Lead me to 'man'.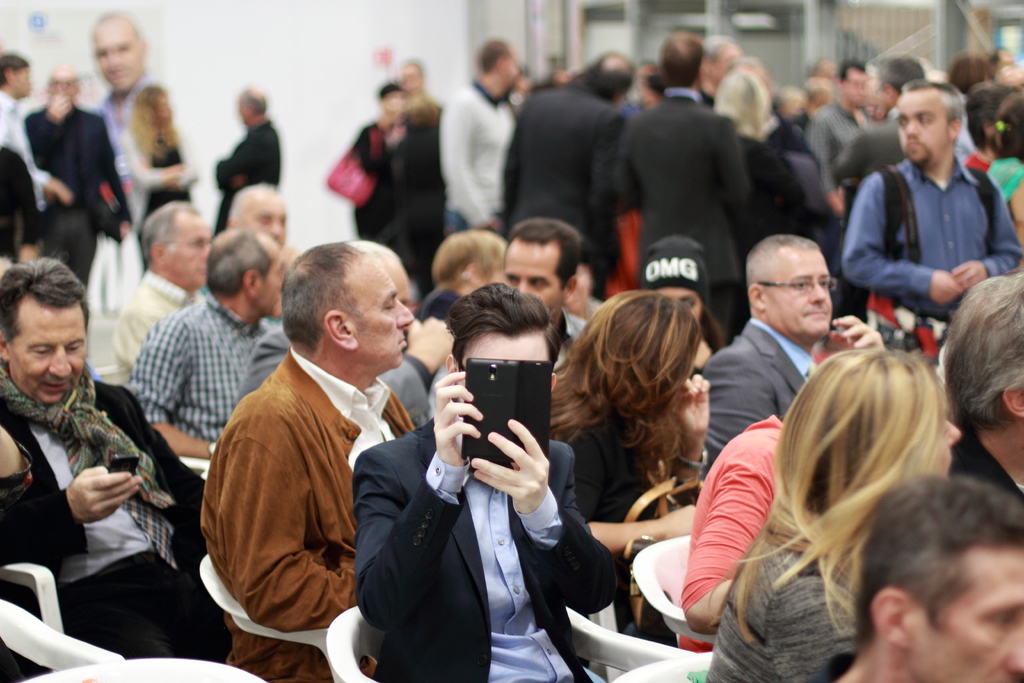
Lead to bbox=(942, 272, 1023, 503).
